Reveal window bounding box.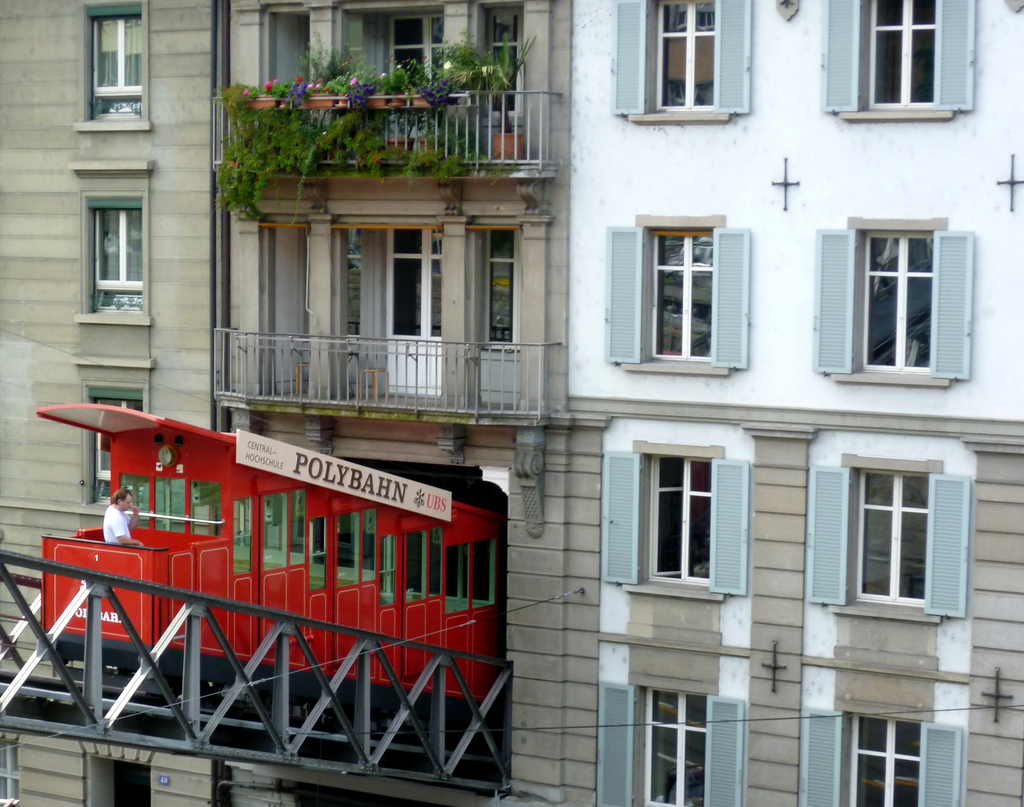
Revealed: 81/6/148/125.
